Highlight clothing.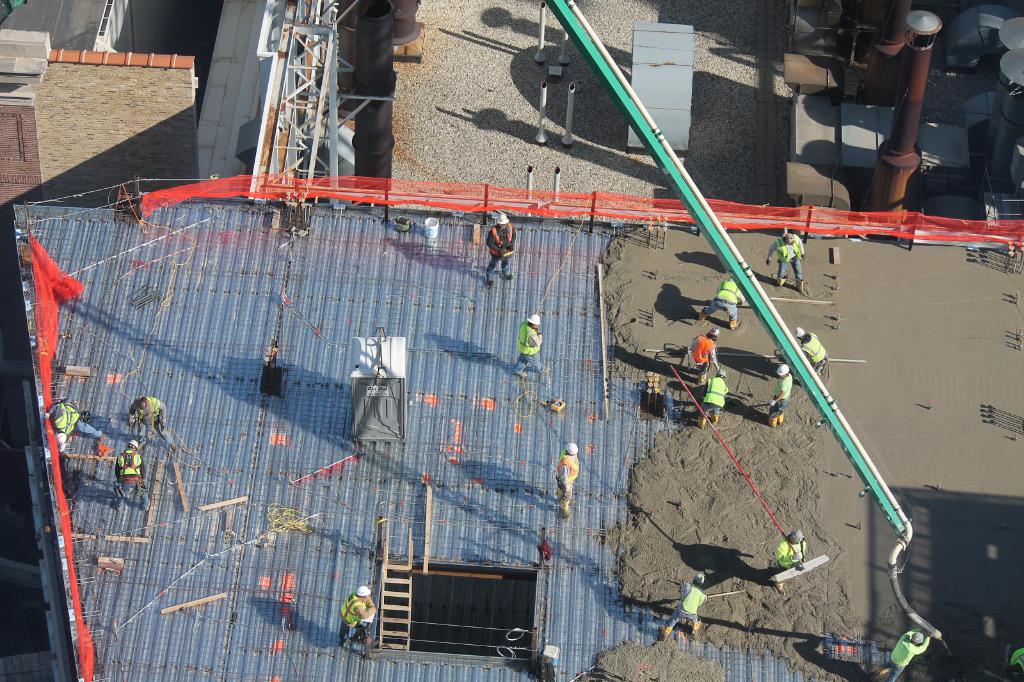
Highlighted region: [336,581,388,649].
